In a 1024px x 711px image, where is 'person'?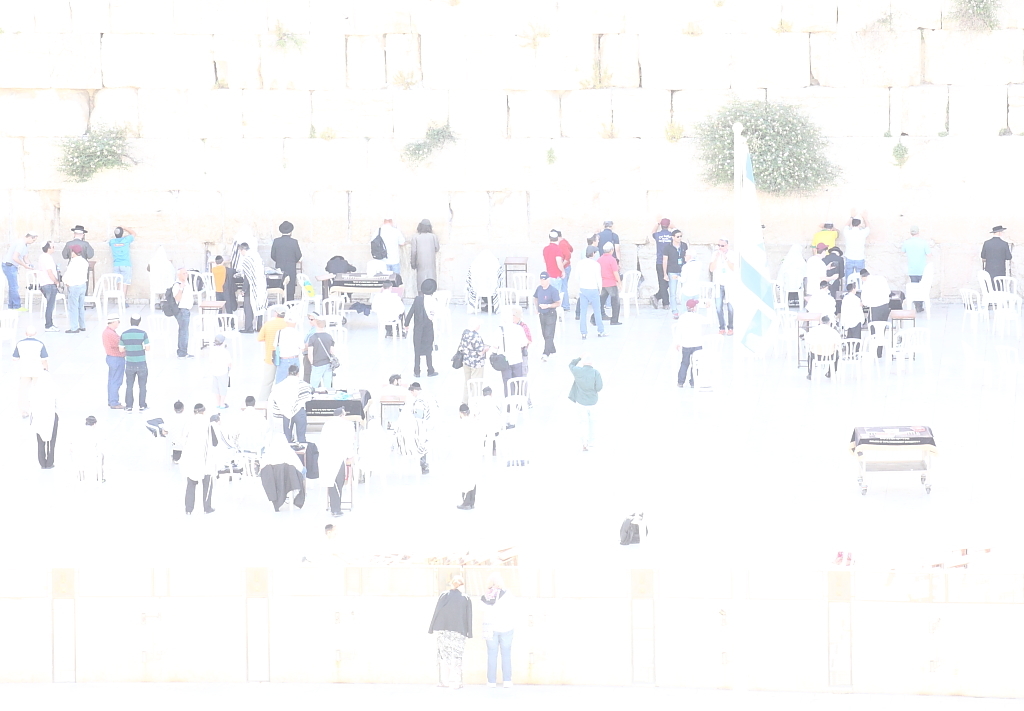
[left=252, top=208, right=302, bottom=302].
